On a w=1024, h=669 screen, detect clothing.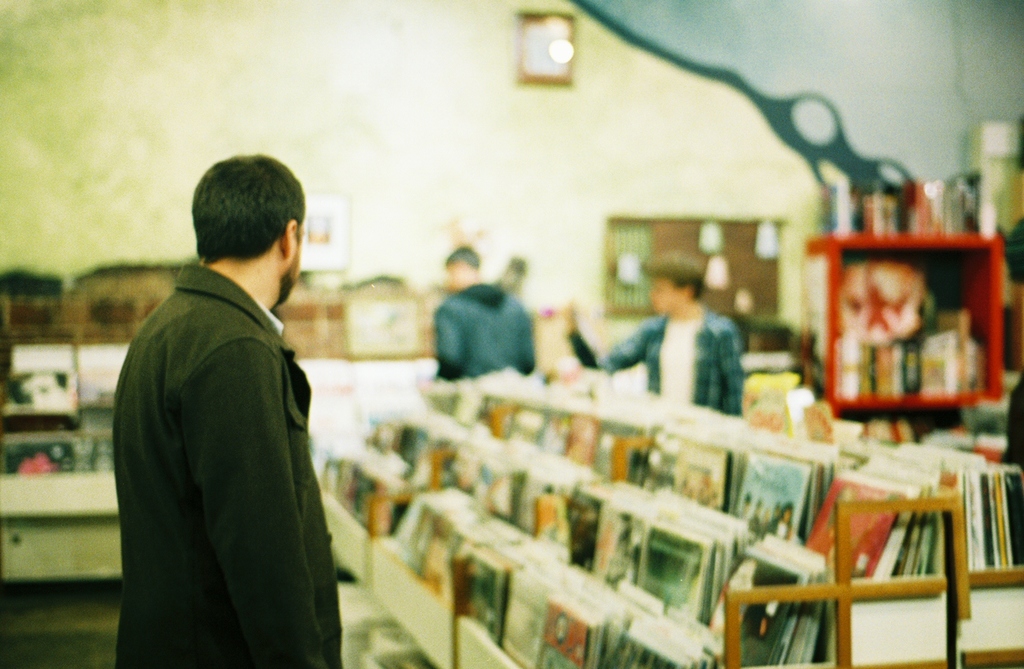
bbox(430, 285, 538, 381).
